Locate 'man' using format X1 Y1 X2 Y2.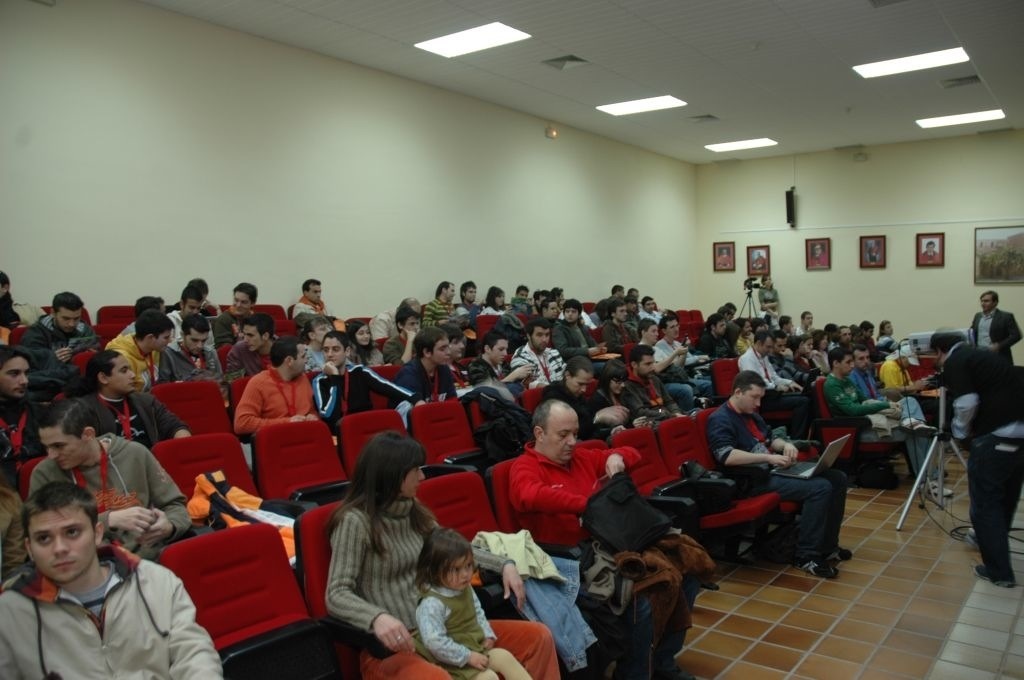
423 281 457 324.
